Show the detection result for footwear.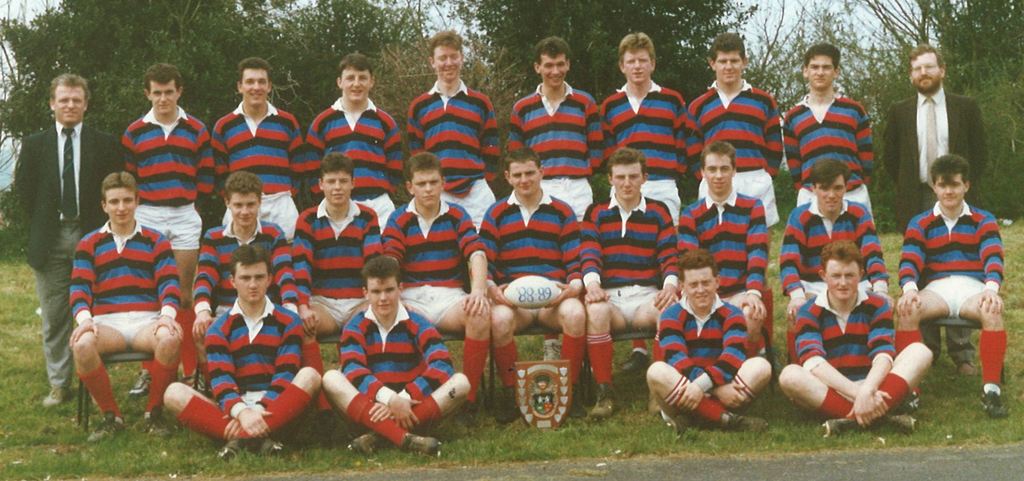
40 384 68 409.
